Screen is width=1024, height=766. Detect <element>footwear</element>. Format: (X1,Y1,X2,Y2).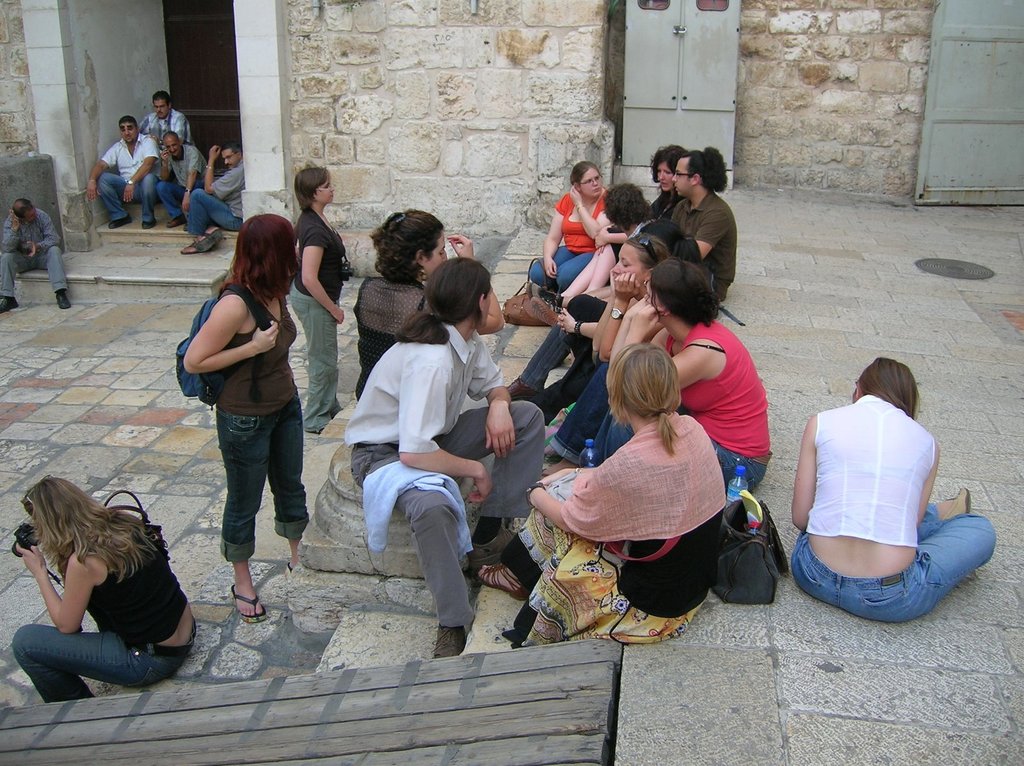
(937,487,973,528).
